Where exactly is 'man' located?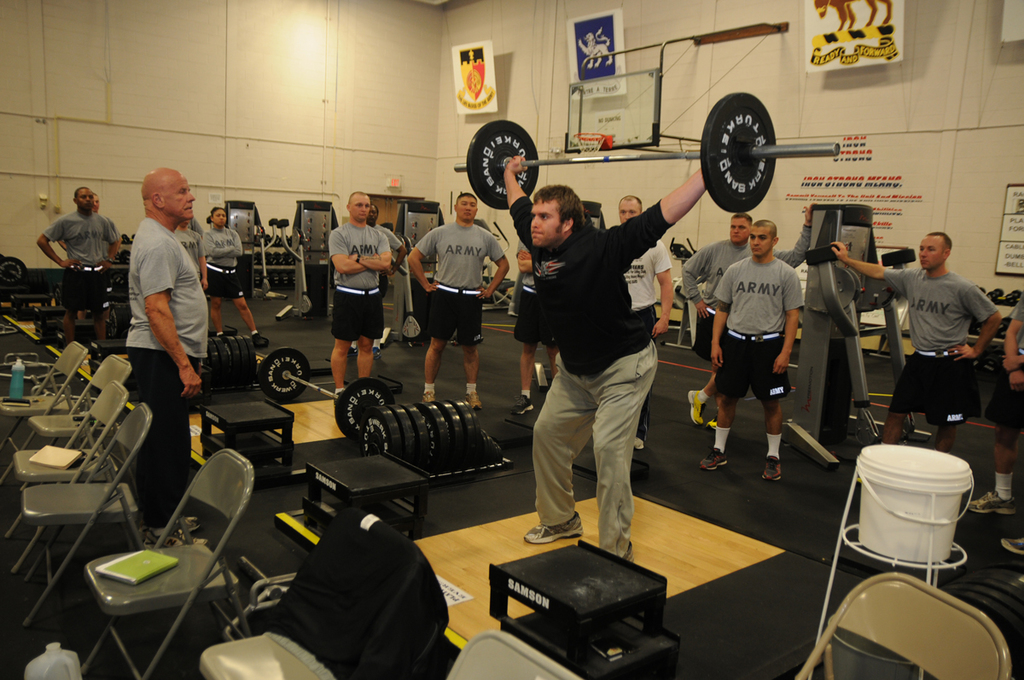
Its bounding box is pyautogui.locateOnScreen(196, 202, 271, 350).
